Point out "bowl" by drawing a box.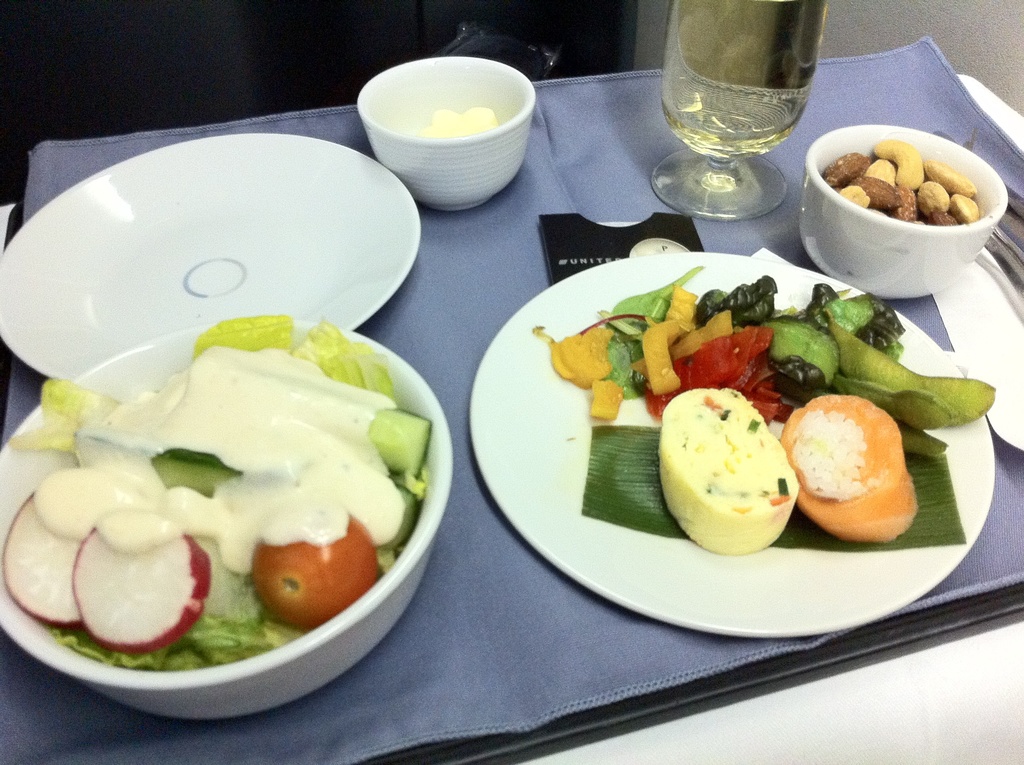
l=0, t=321, r=452, b=721.
